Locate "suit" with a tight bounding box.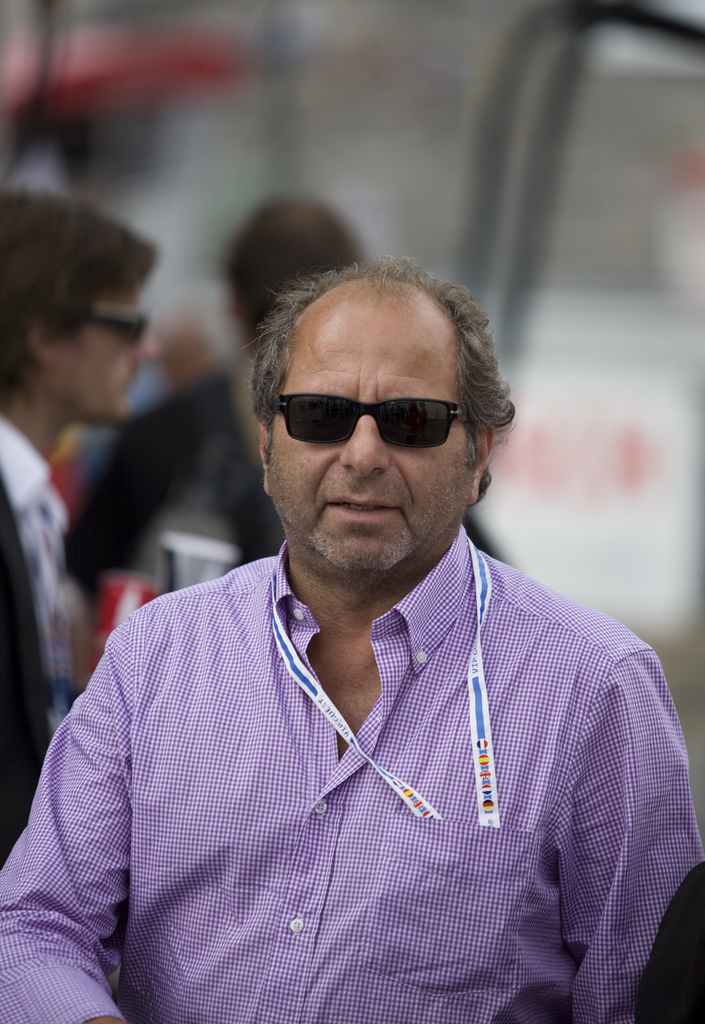
BBox(41, 408, 669, 1023).
